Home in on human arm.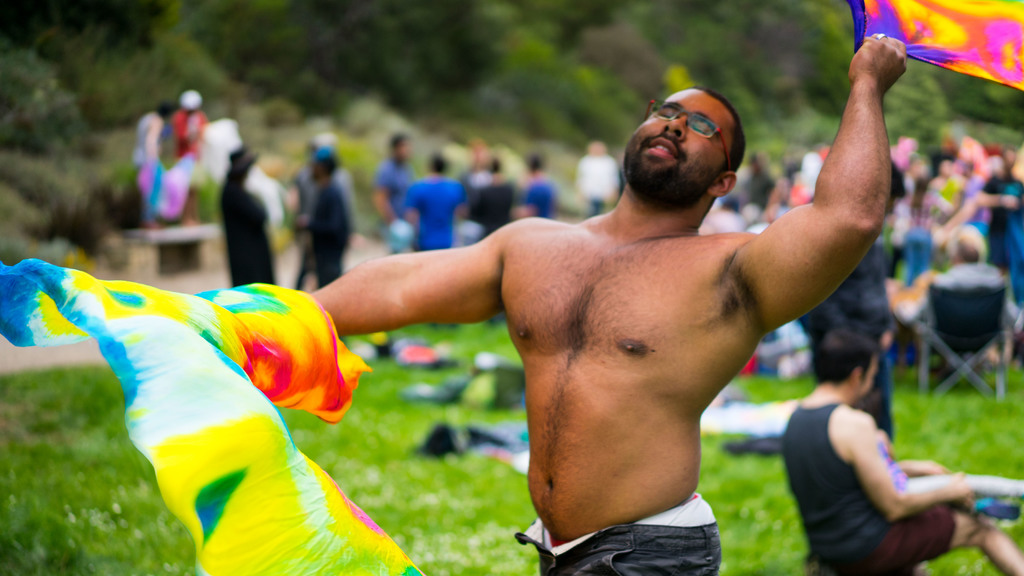
Homed in at BBox(931, 204, 978, 226).
